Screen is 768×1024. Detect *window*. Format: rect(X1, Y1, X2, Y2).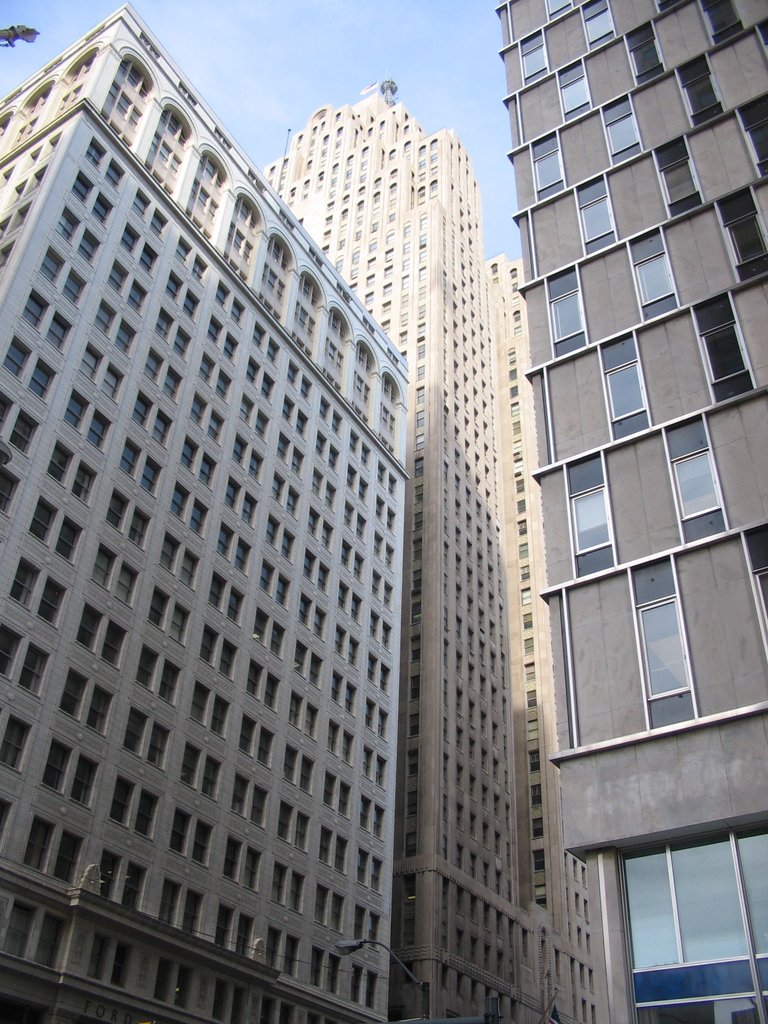
rect(374, 496, 385, 522).
